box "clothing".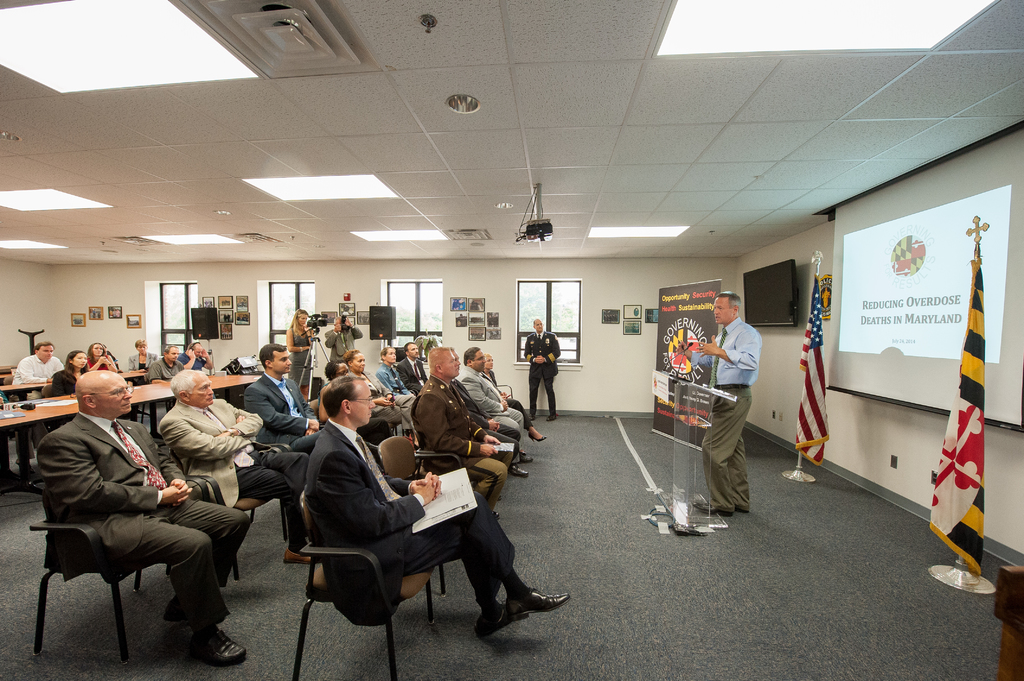
locate(527, 324, 563, 417).
